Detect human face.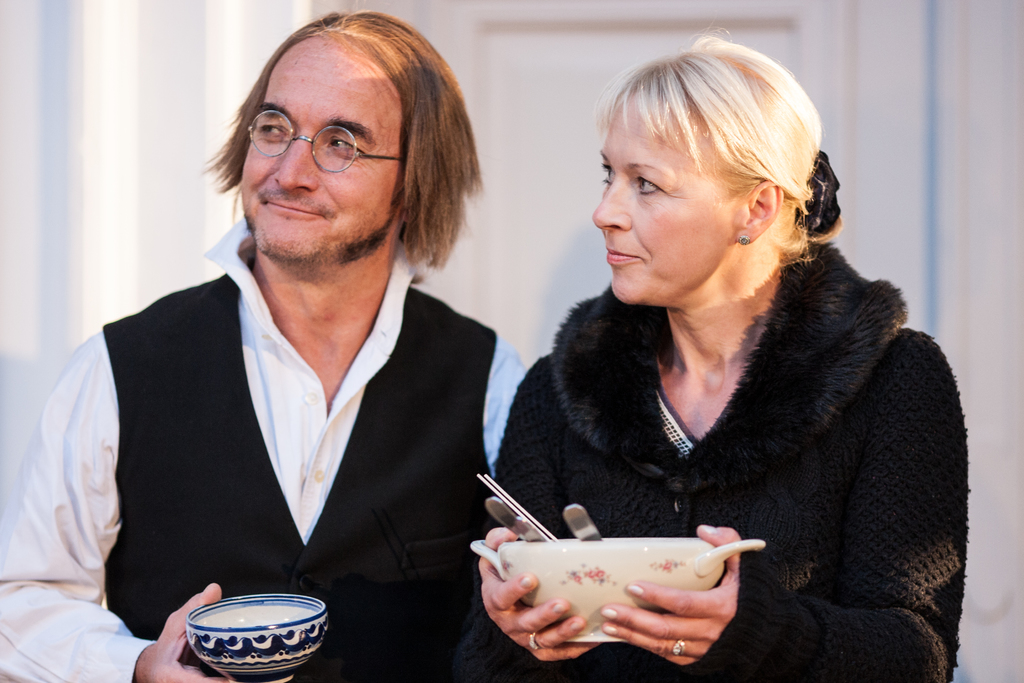
Detected at box(236, 35, 408, 266).
